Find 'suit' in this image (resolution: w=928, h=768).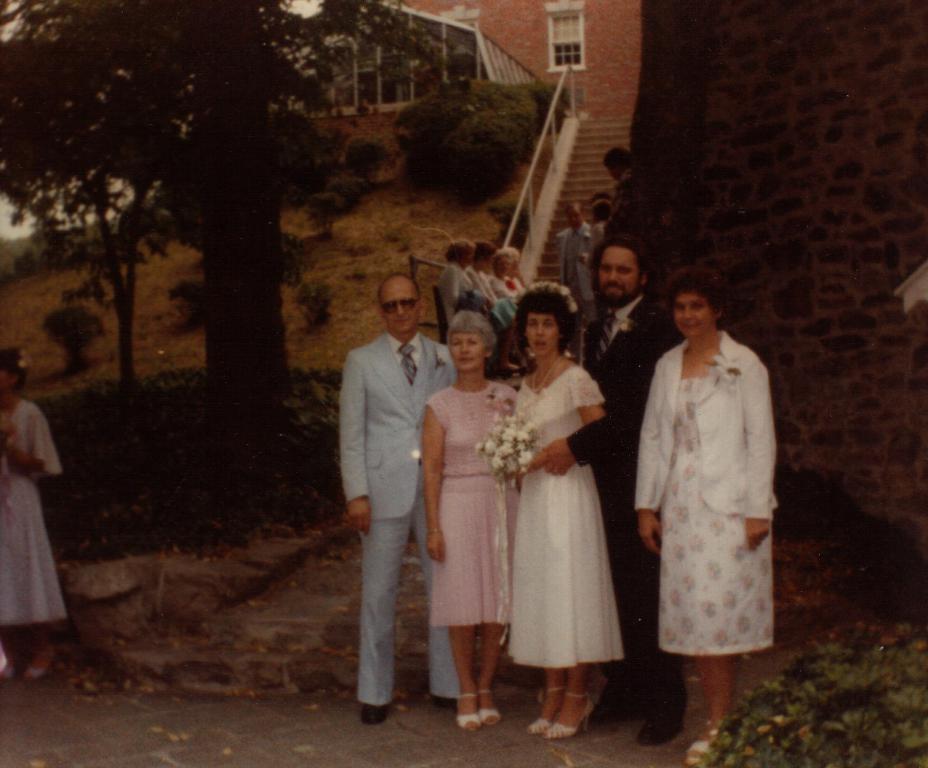
pyautogui.locateOnScreen(566, 294, 698, 715).
